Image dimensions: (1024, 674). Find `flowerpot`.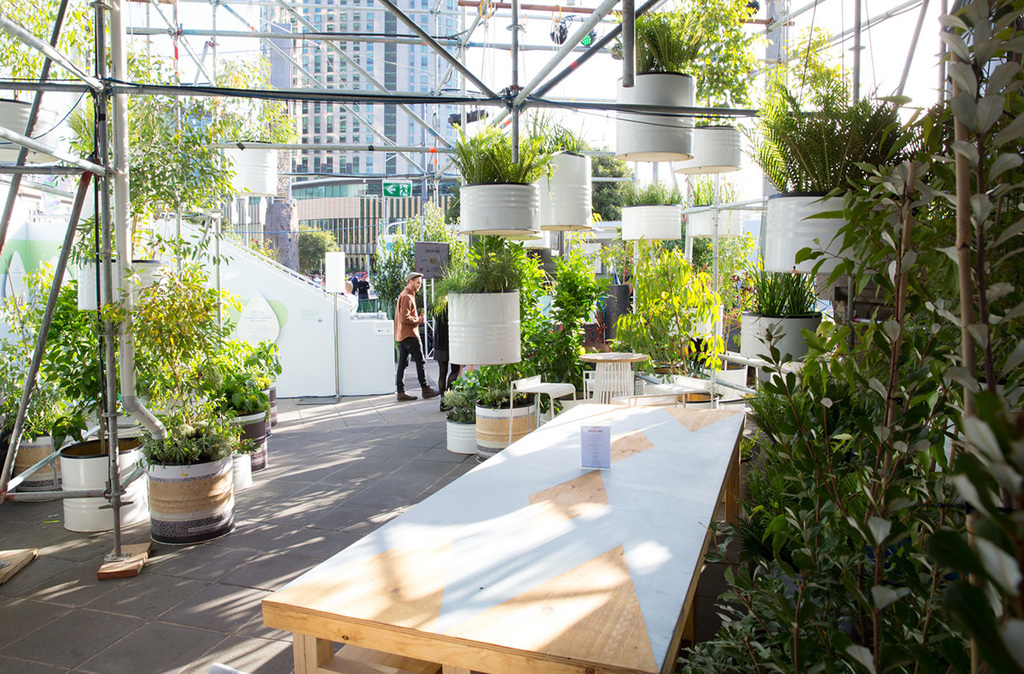
locate(737, 305, 824, 360).
